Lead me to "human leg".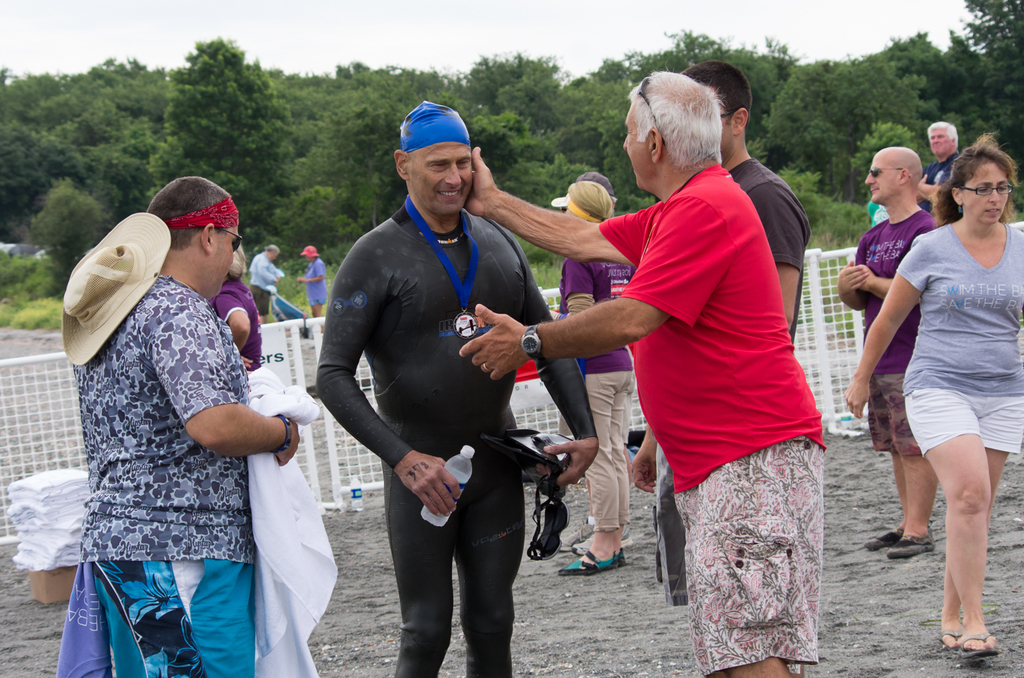
Lead to bbox(614, 368, 627, 563).
